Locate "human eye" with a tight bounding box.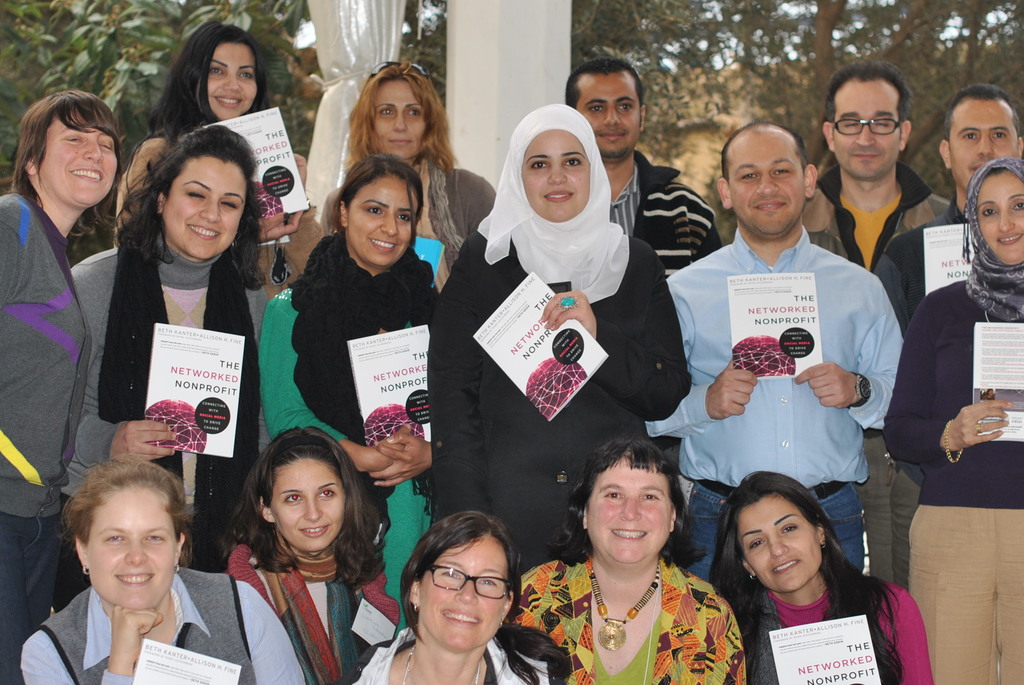
bbox=[474, 576, 499, 590].
